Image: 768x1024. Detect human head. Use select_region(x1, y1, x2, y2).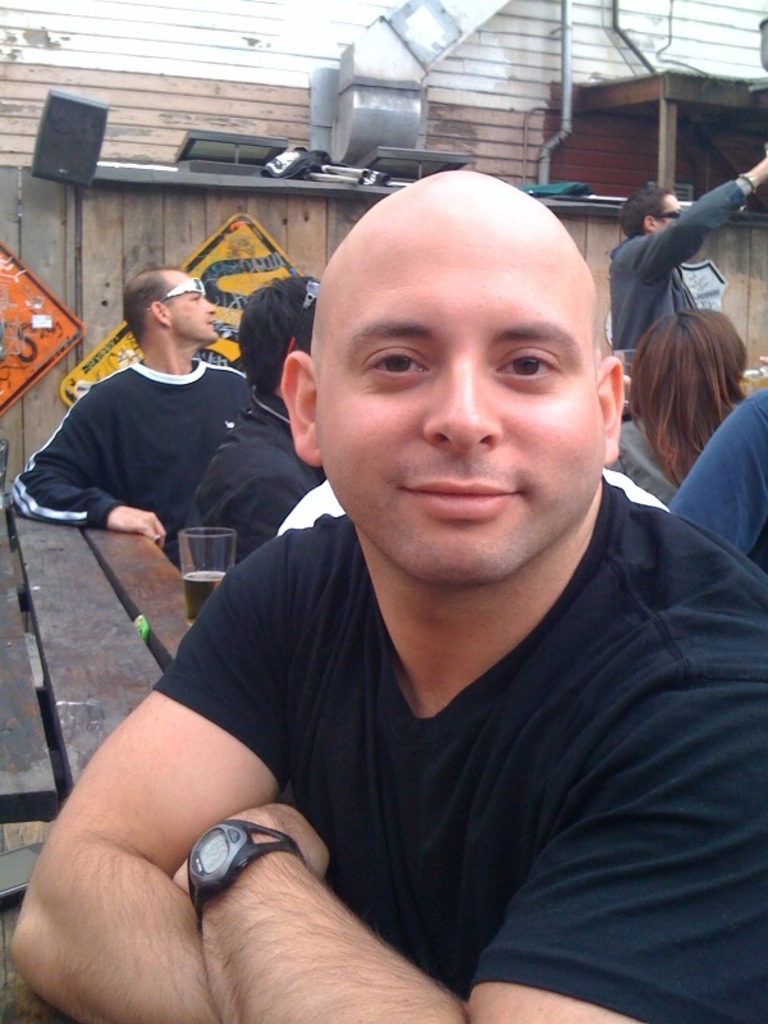
select_region(123, 264, 223, 353).
